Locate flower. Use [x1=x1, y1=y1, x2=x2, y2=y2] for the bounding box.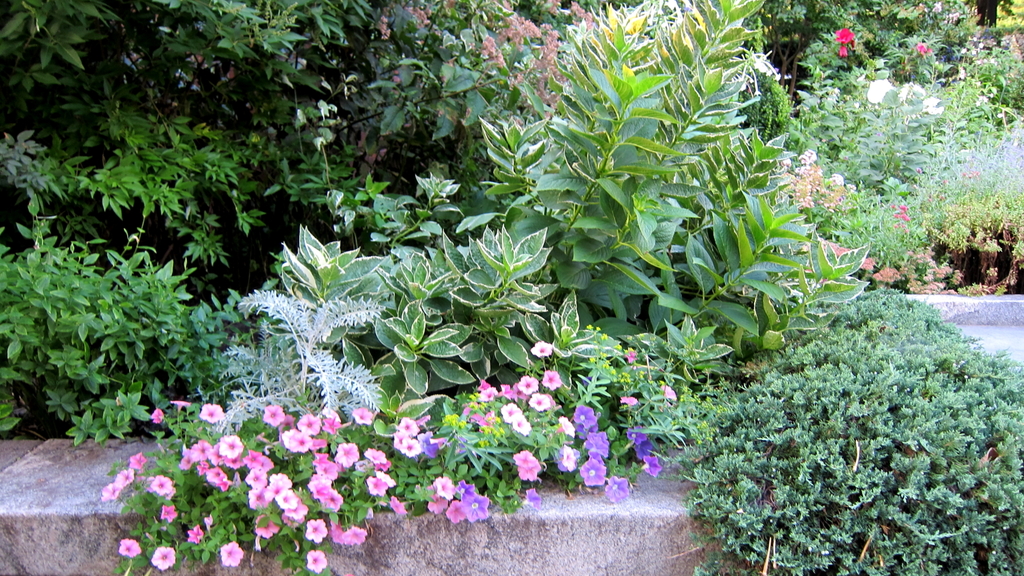
[x1=561, y1=444, x2=576, y2=471].
